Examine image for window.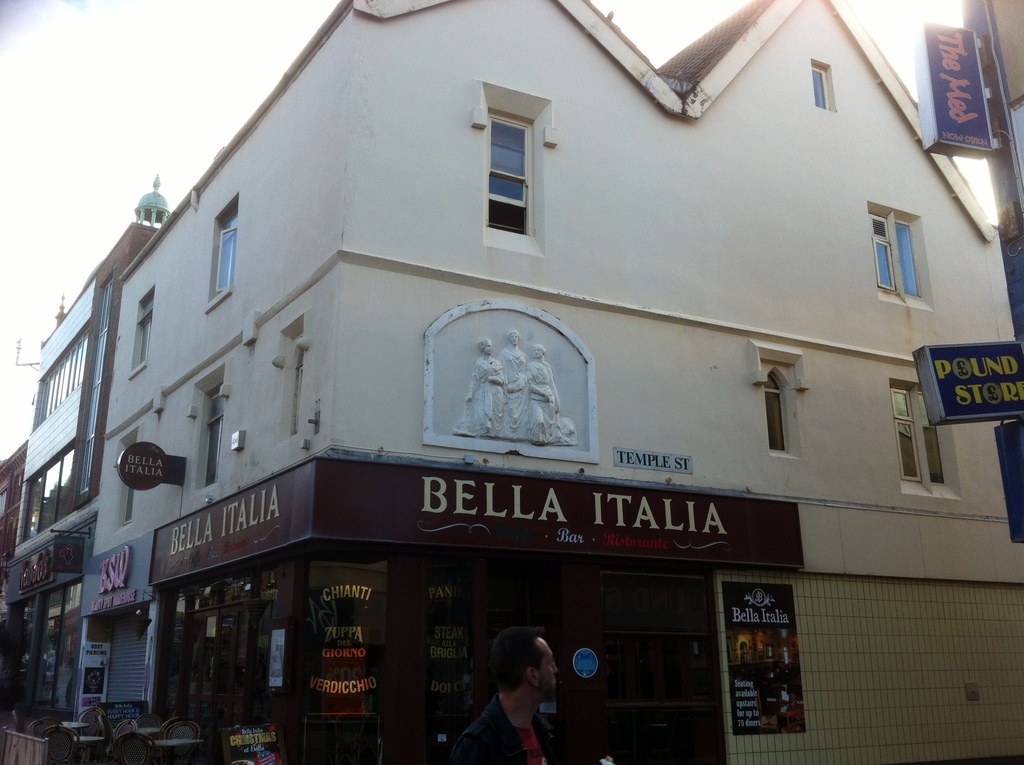
Examination result: rect(762, 369, 792, 451).
